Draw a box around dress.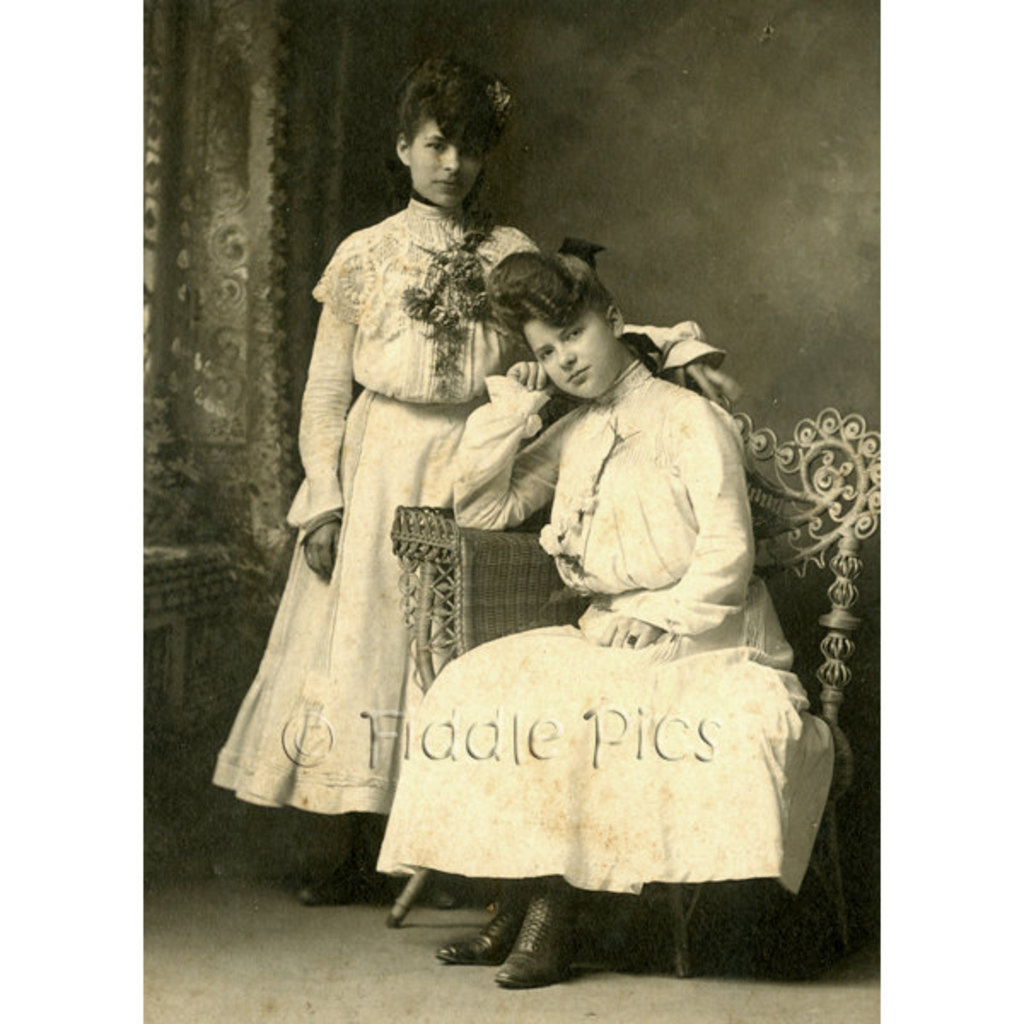
pyautogui.locateOnScreen(375, 355, 833, 881).
